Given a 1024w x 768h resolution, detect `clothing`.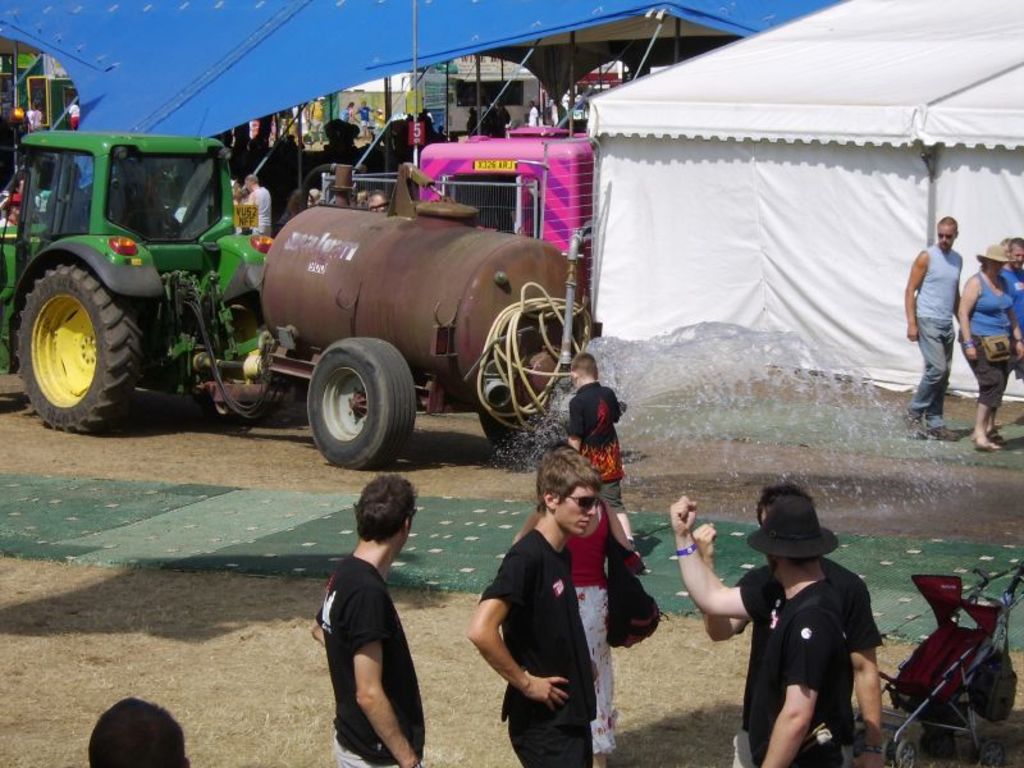
[left=963, top=275, right=1004, bottom=401].
